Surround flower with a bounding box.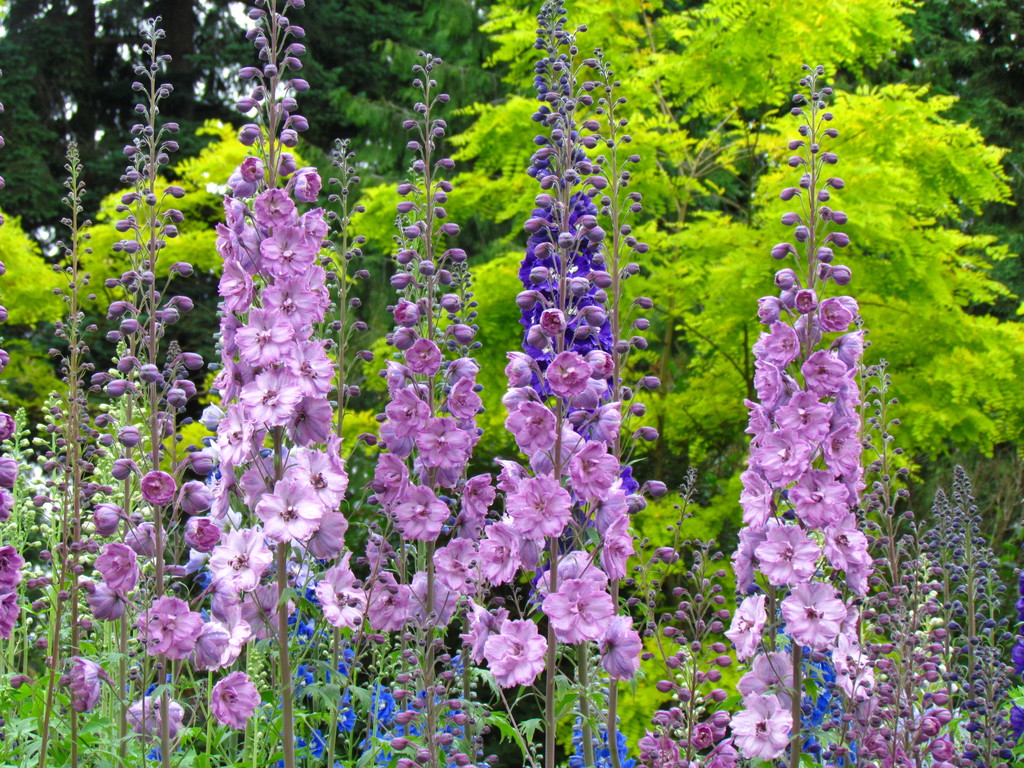
[x1=204, y1=671, x2=265, y2=724].
